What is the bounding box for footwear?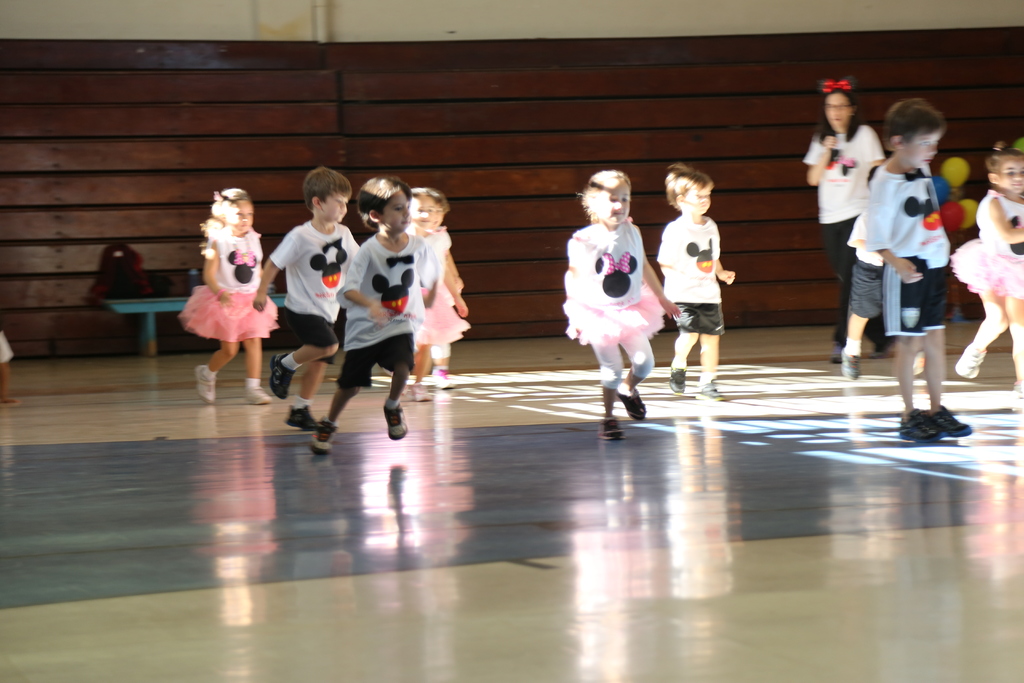
left=594, top=415, right=623, bottom=442.
